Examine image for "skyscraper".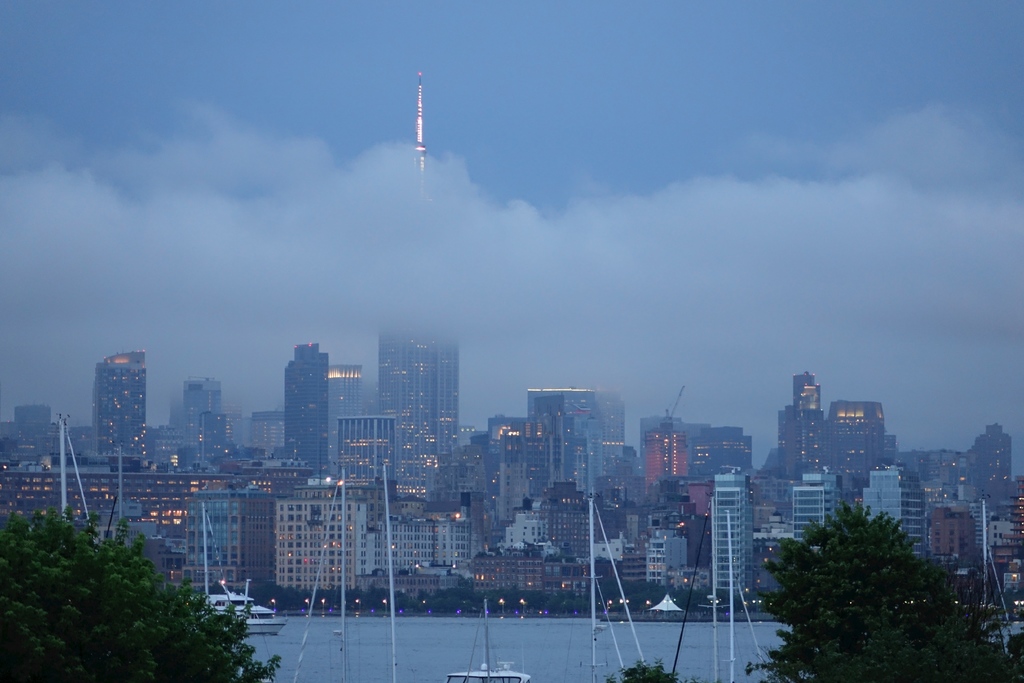
Examination result: left=92, top=353, right=145, bottom=465.
